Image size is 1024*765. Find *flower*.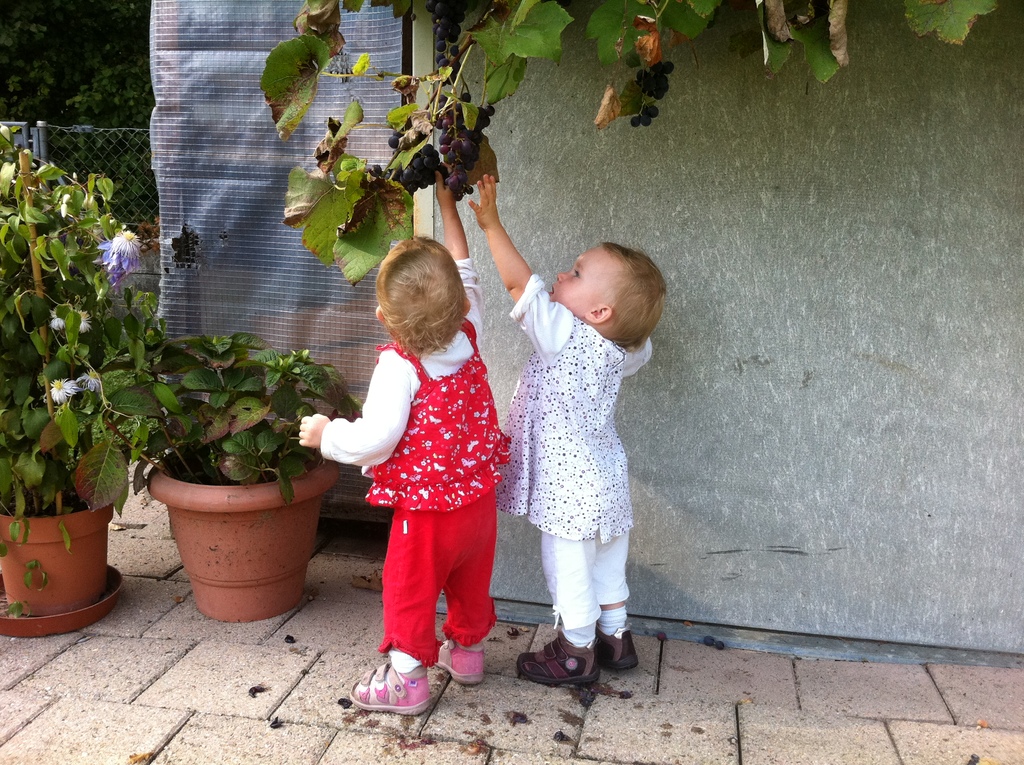
box(44, 306, 63, 332).
